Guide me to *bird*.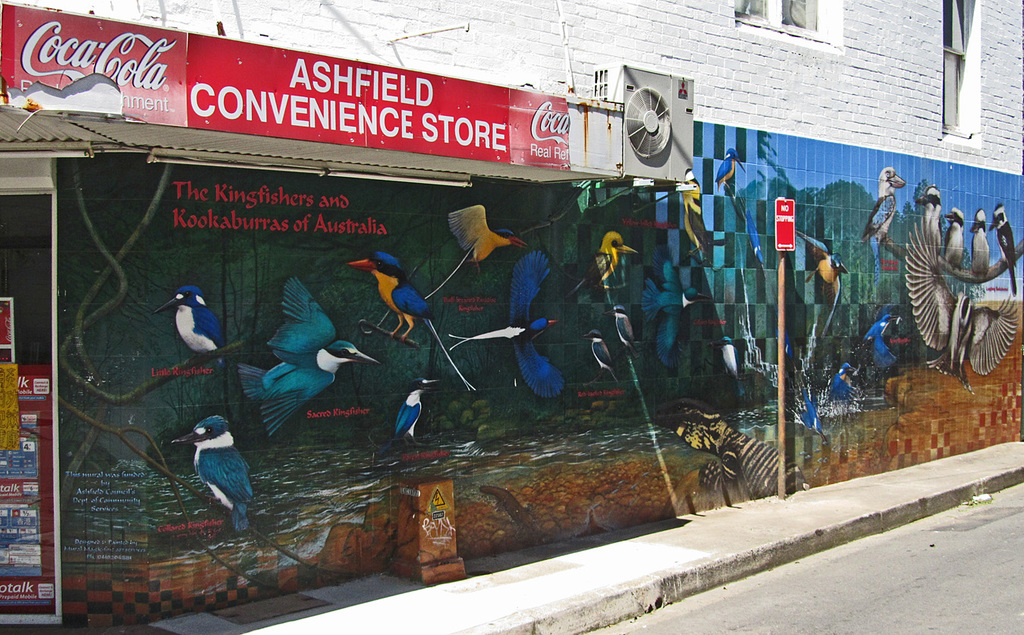
Guidance: detection(386, 375, 445, 454).
